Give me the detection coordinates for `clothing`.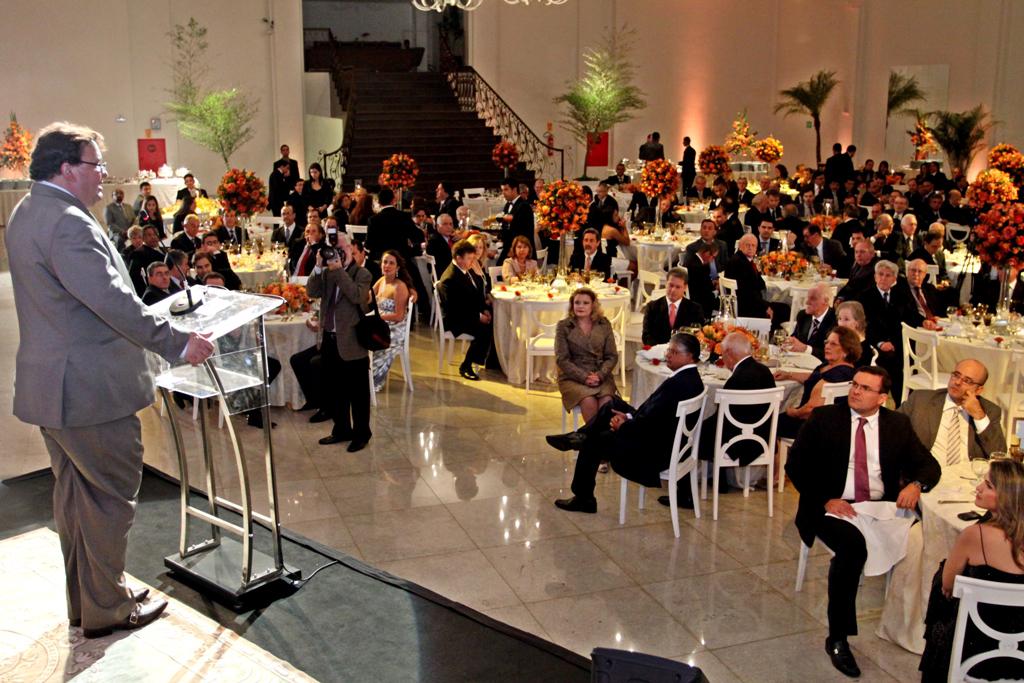
l=107, t=201, r=131, b=242.
